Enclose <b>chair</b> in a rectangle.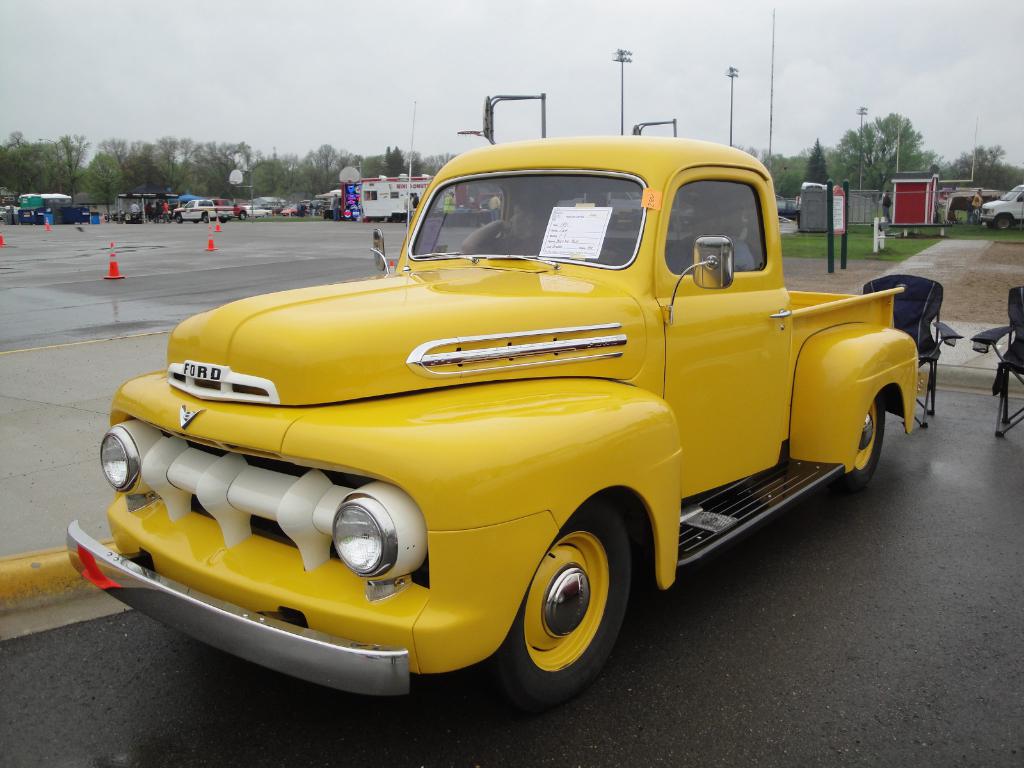
{"left": 862, "top": 271, "right": 962, "bottom": 428}.
